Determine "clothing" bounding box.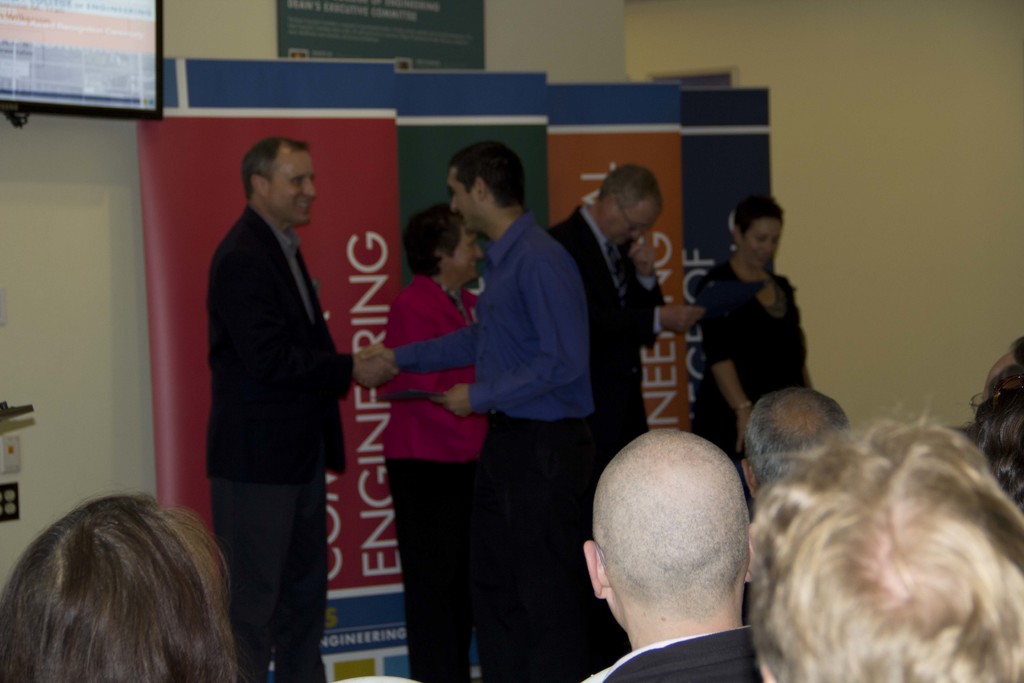
Determined: [x1=396, y1=202, x2=604, y2=682].
